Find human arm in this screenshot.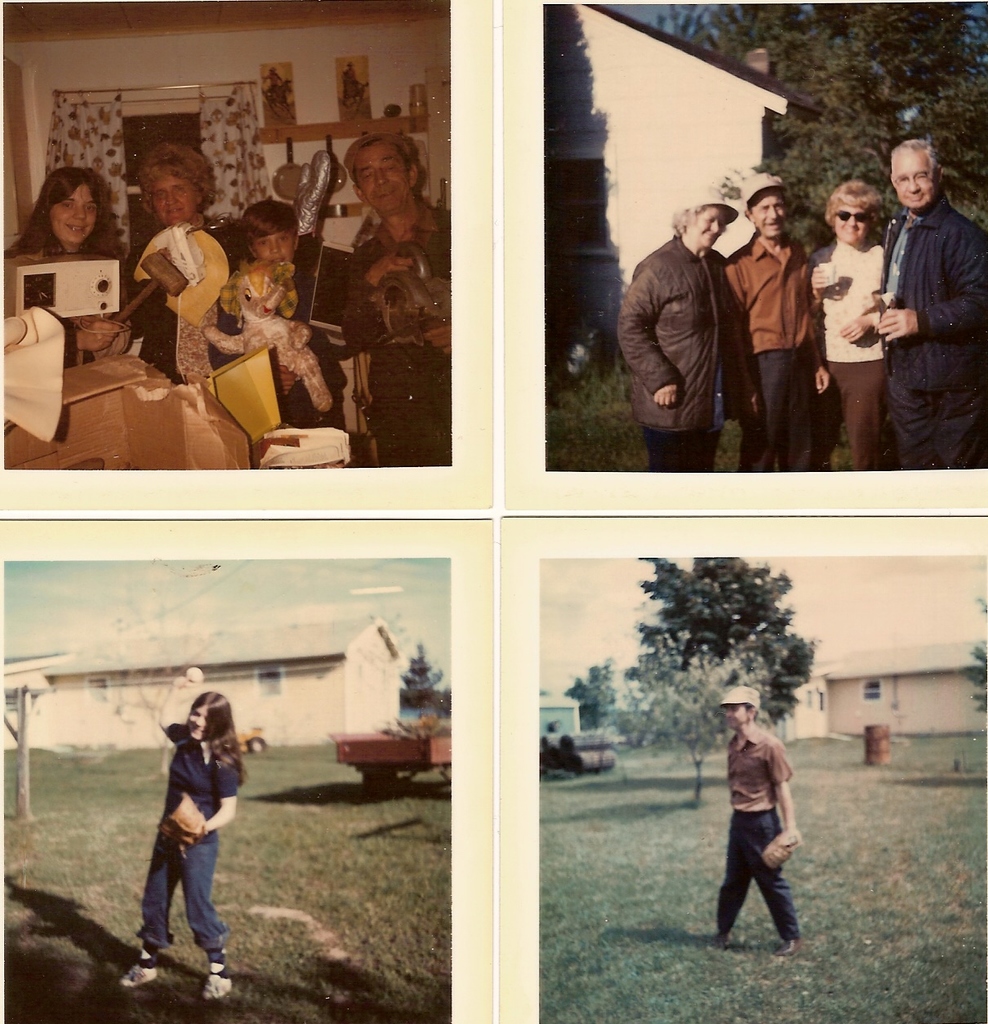
The bounding box for human arm is x1=874 y1=240 x2=987 y2=342.
